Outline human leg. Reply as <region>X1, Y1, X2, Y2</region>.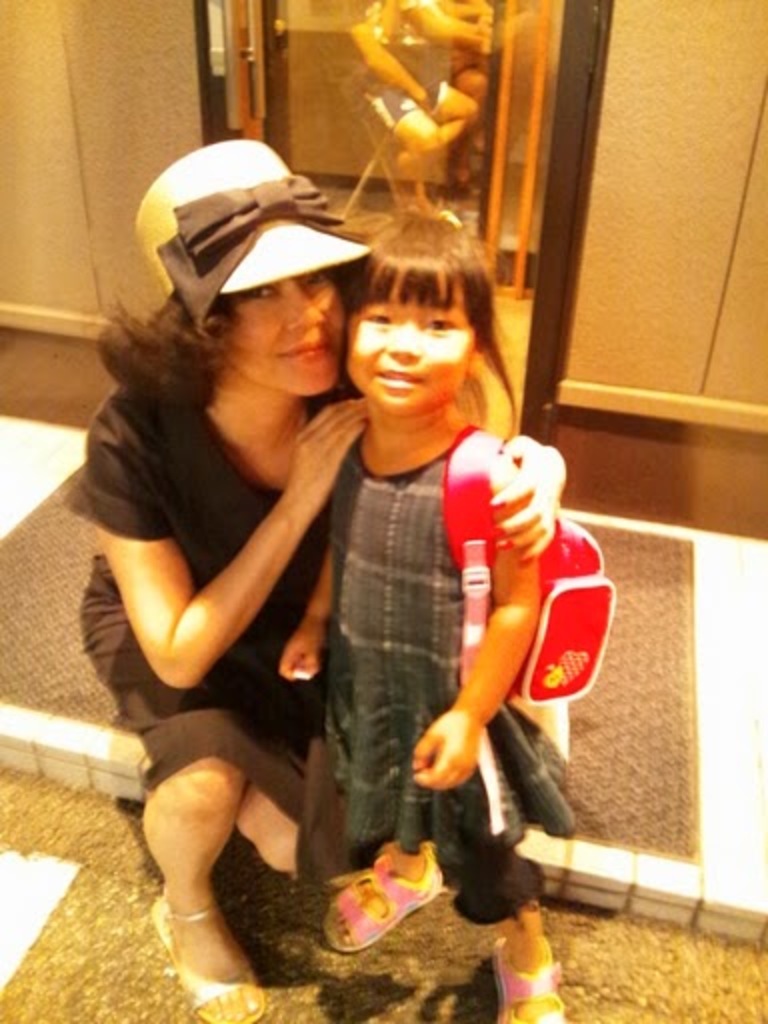
<region>134, 692, 264, 976</region>.
